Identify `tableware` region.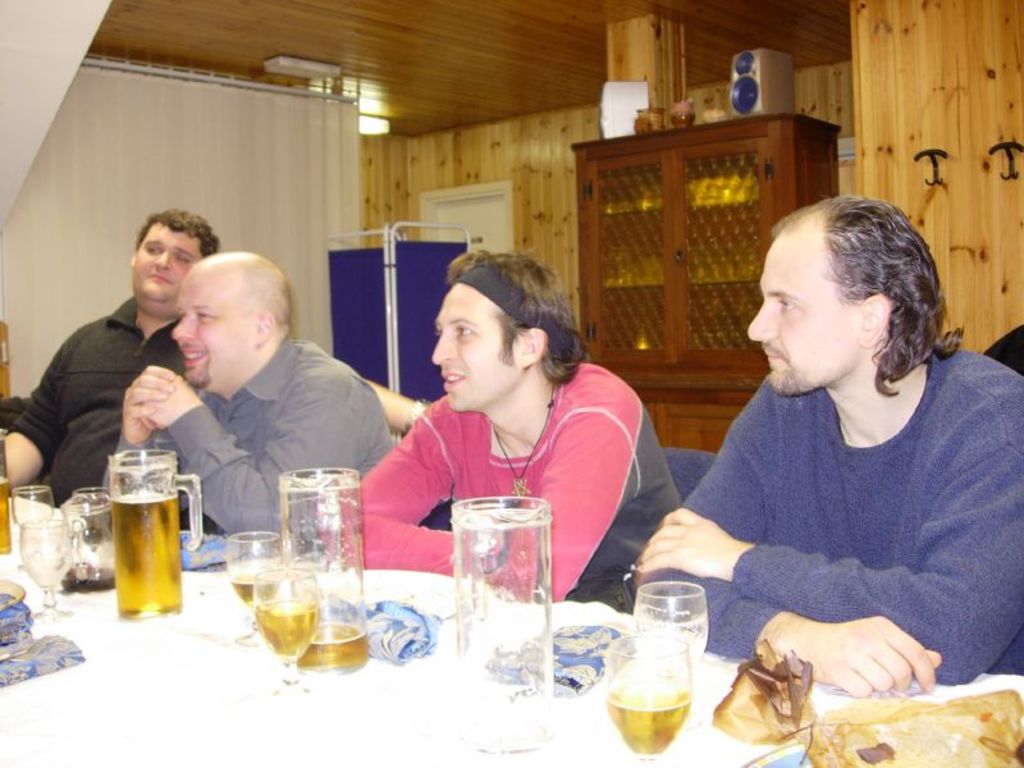
Region: 283, 456, 381, 678.
